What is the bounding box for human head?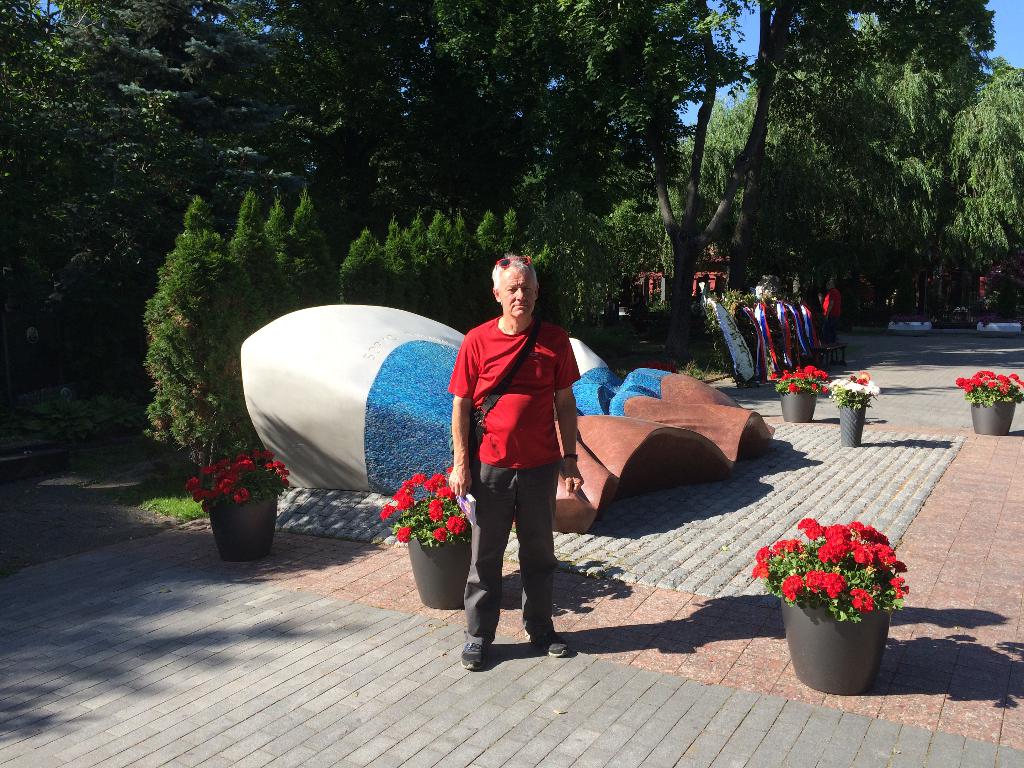
rect(480, 252, 547, 332).
